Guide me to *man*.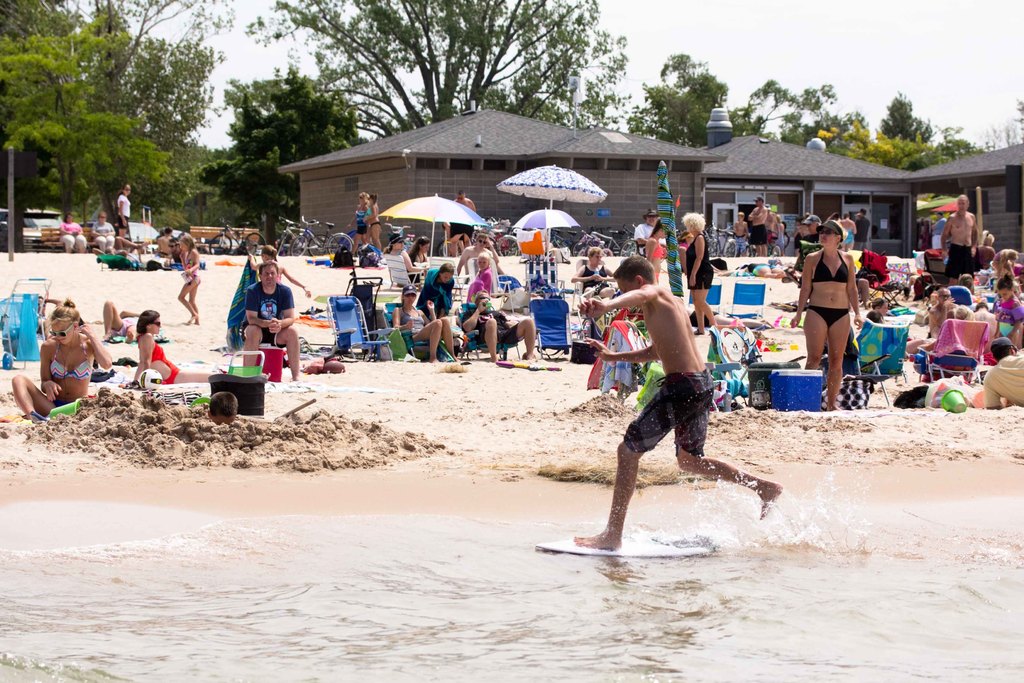
Guidance: (x1=570, y1=234, x2=764, y2=579).
